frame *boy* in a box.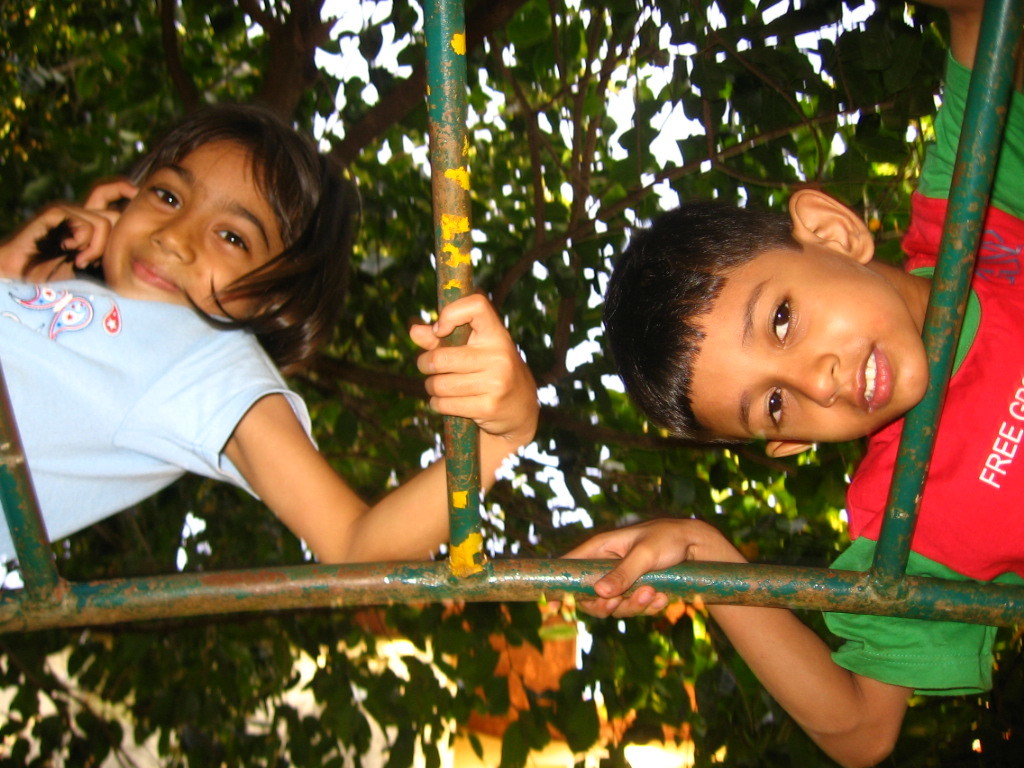
select_region(543, 0, 1023, 767).
